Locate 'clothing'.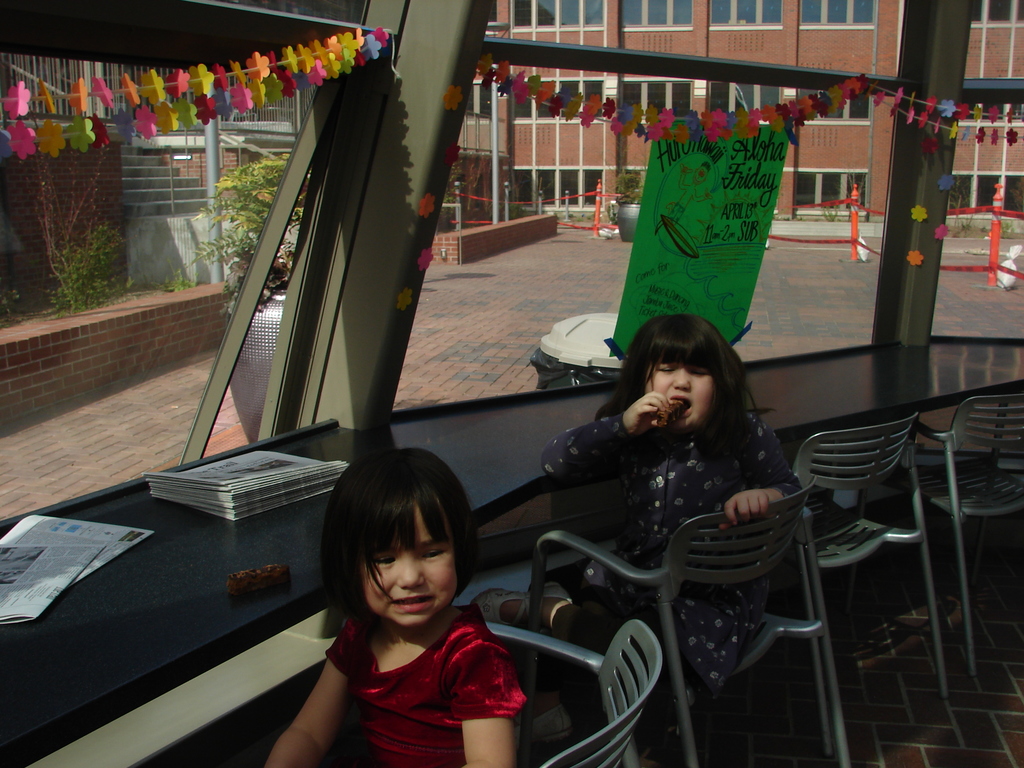
Bounding box: pyautogui.locateOnScreen(535, 388, 816, 703).
